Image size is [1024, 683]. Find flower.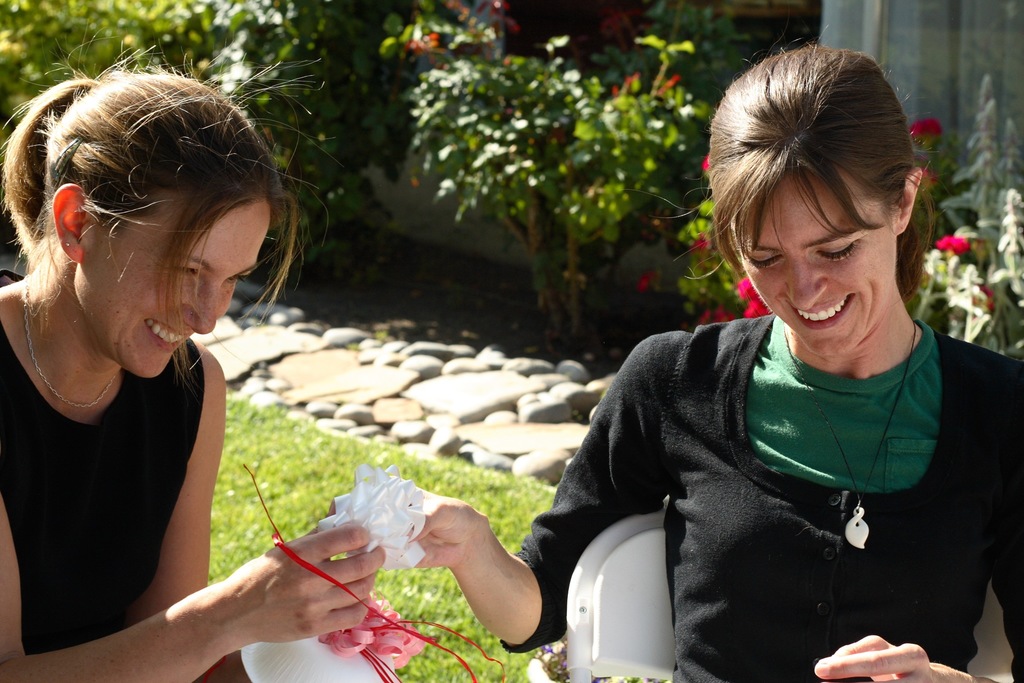
x1=735, y1=273, x2=755, y2=299.
